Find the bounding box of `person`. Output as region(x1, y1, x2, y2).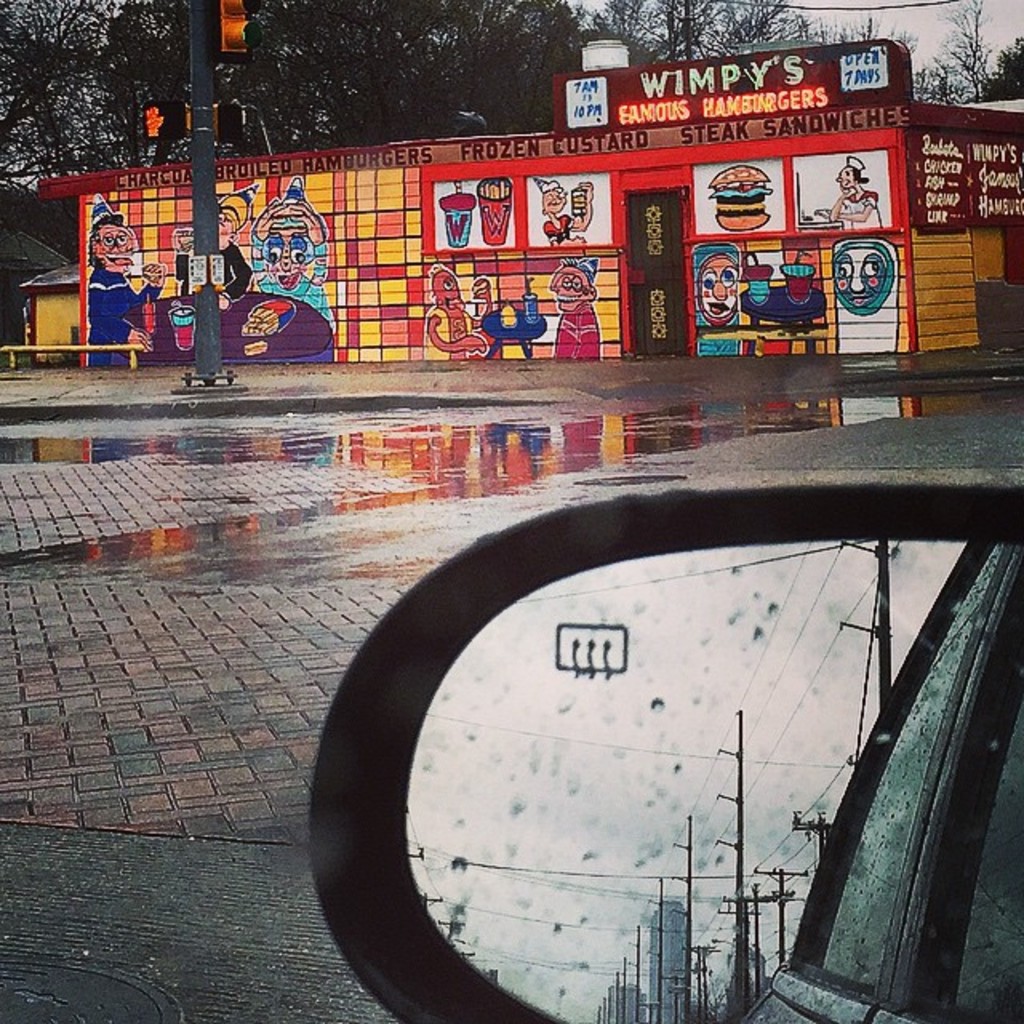
region(541, 258, 602, 362).
